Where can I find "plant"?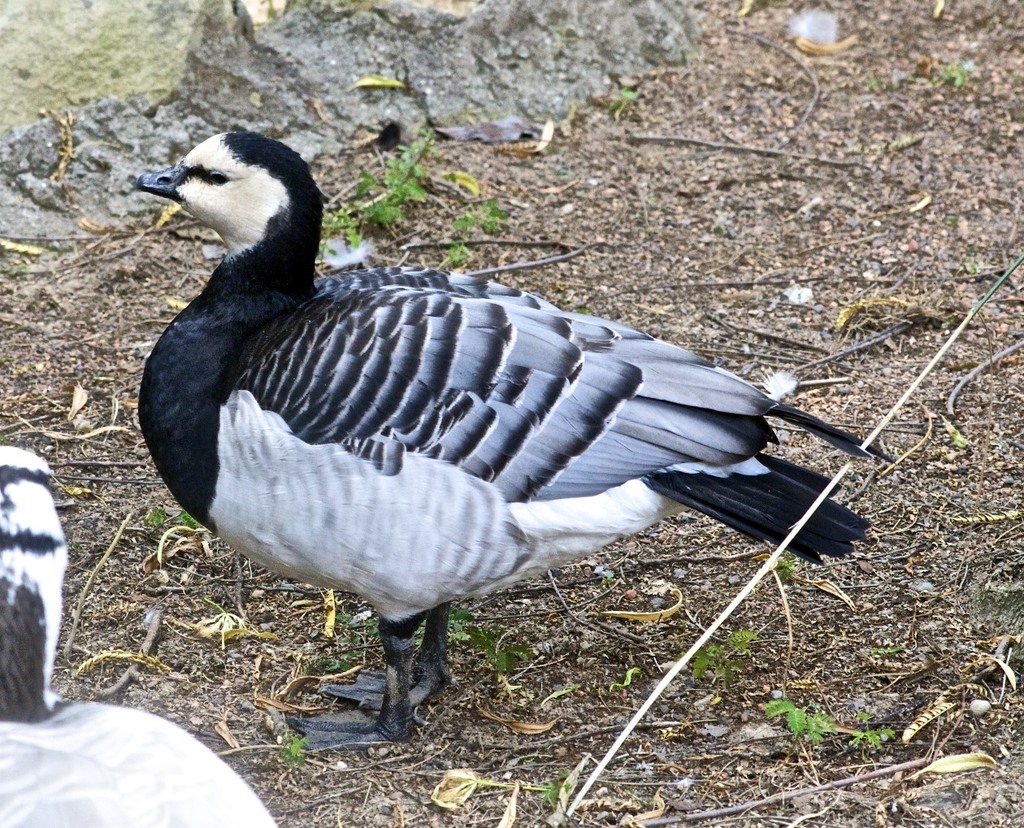
You can find it at left=348, top=125, right=457, bottom=226.
